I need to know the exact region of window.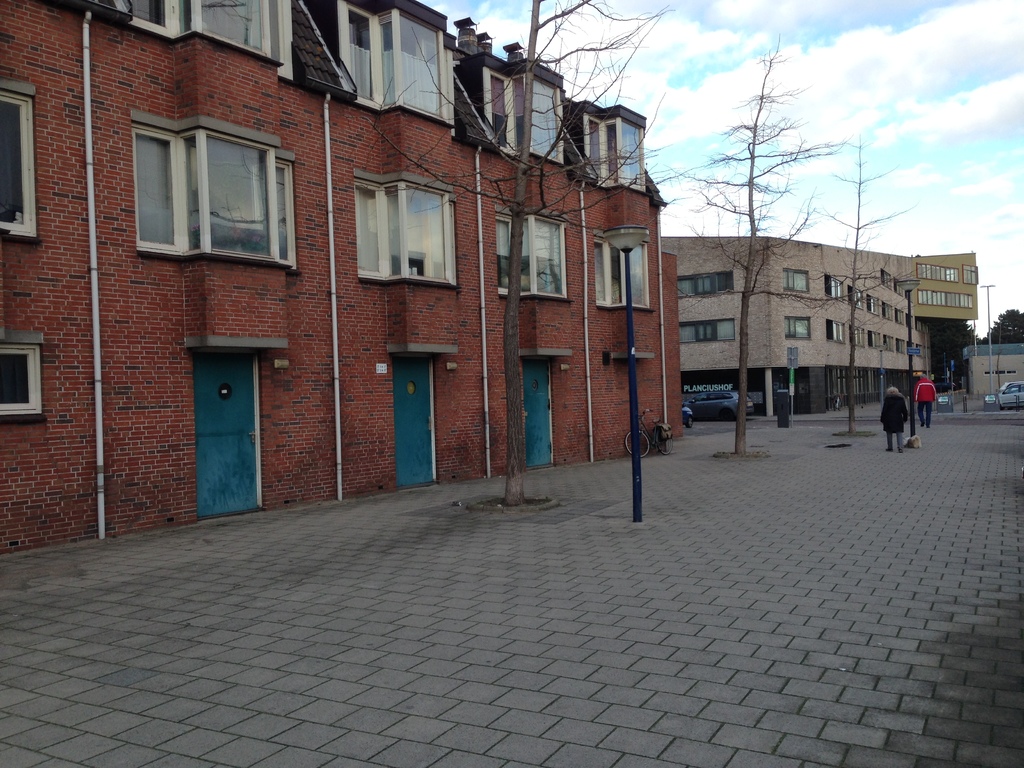
Region: 784 314 812 340.
